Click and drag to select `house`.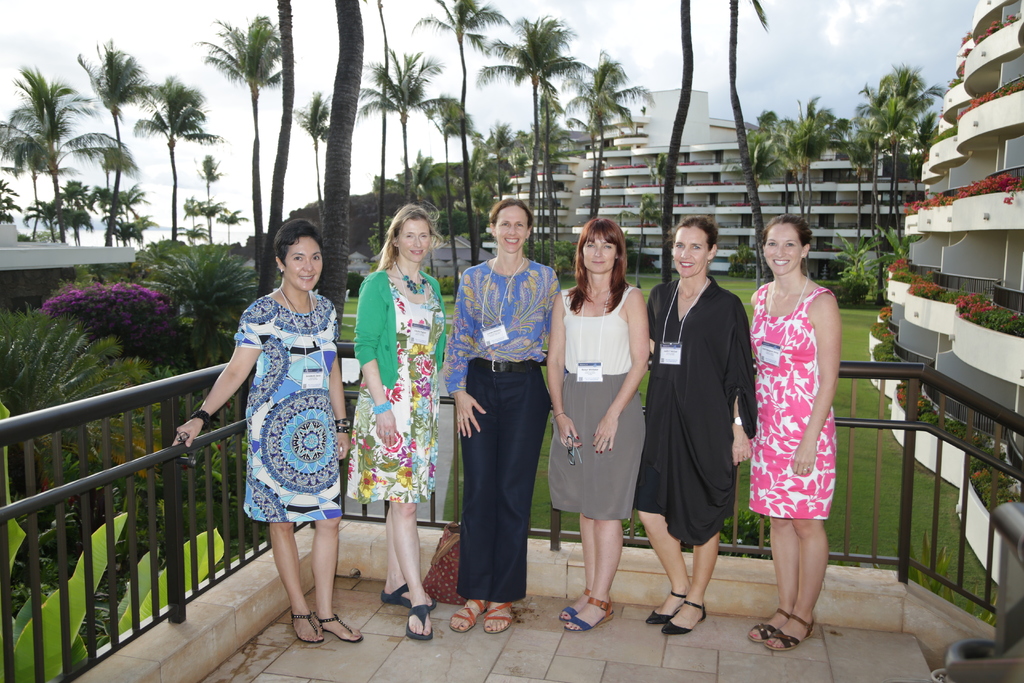
Selection: 565:129:643:286.
